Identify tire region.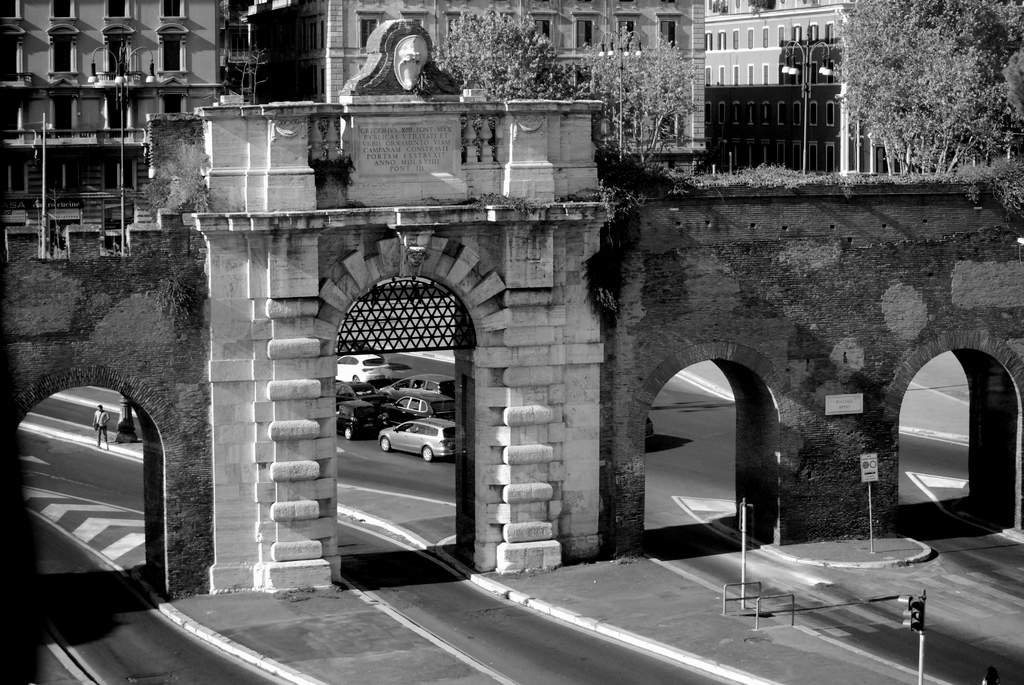
Region: {"x1": 344, "y1": 429, "x2": 352, "y2": 442}.
